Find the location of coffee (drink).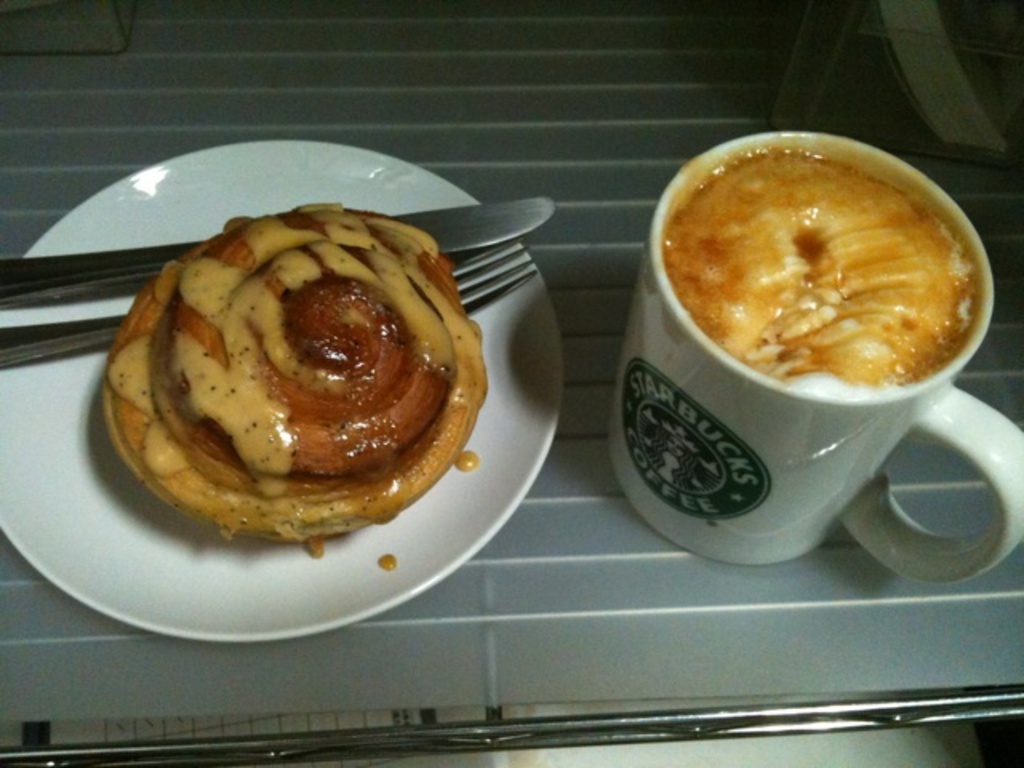
Location: <box>661,141,982,402</box>.
